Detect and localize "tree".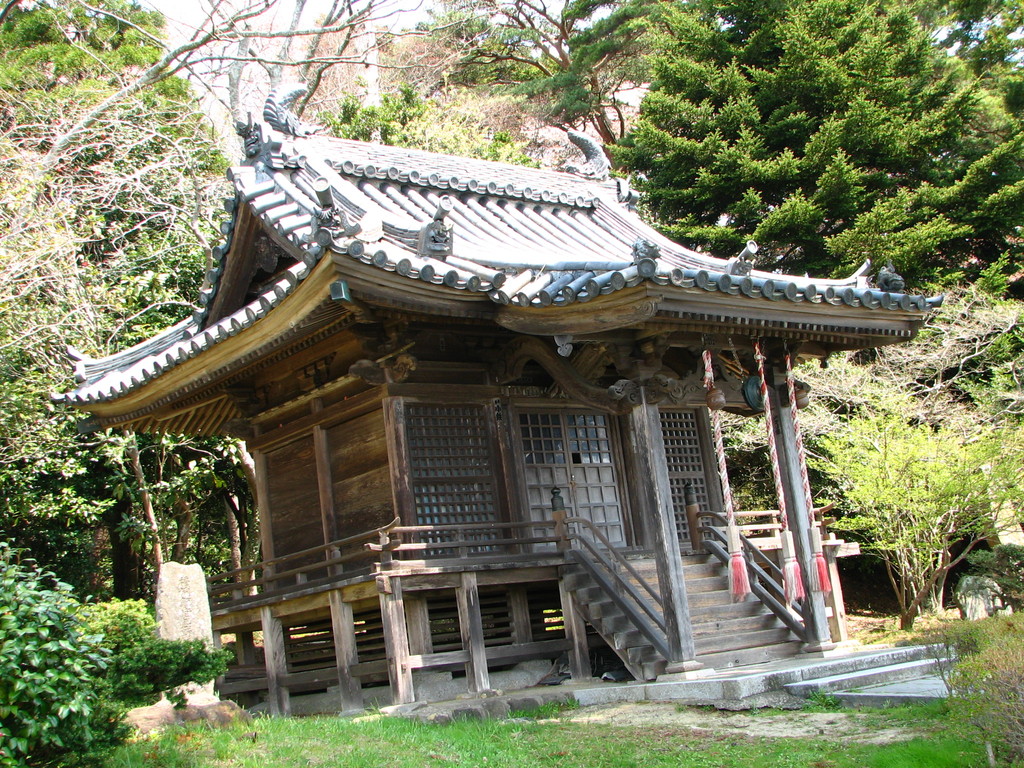
Localized at box=[422, 0, 652, 170].
